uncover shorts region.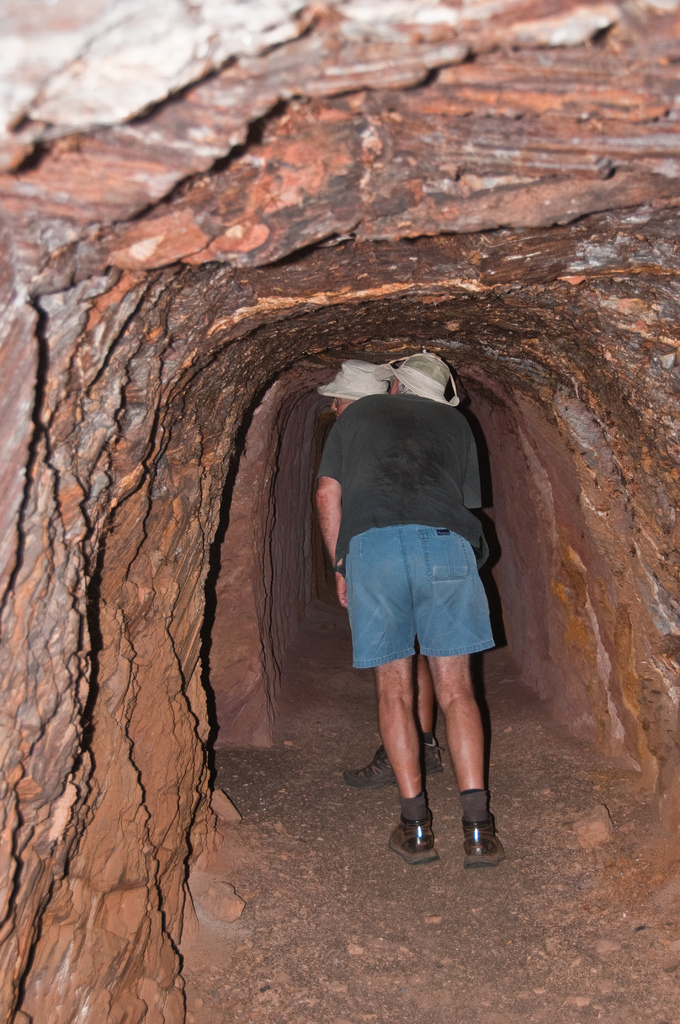
Uncovered: box(337, 535, 496, 672).
